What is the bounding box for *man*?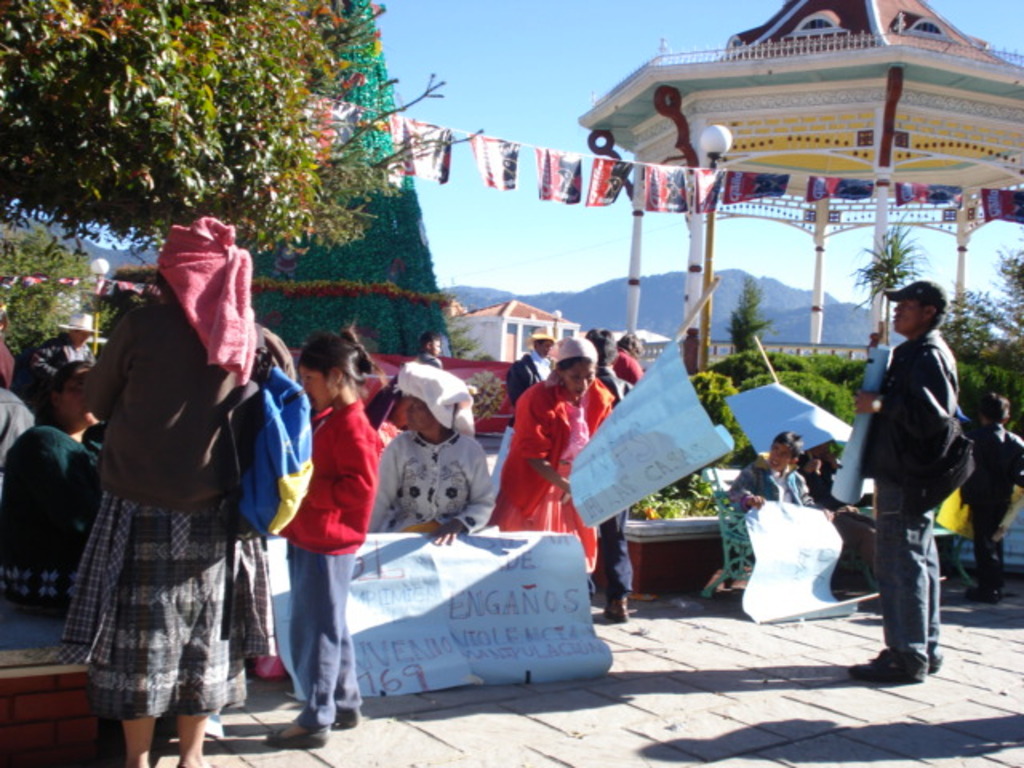
(610, 331, 650, 384).
